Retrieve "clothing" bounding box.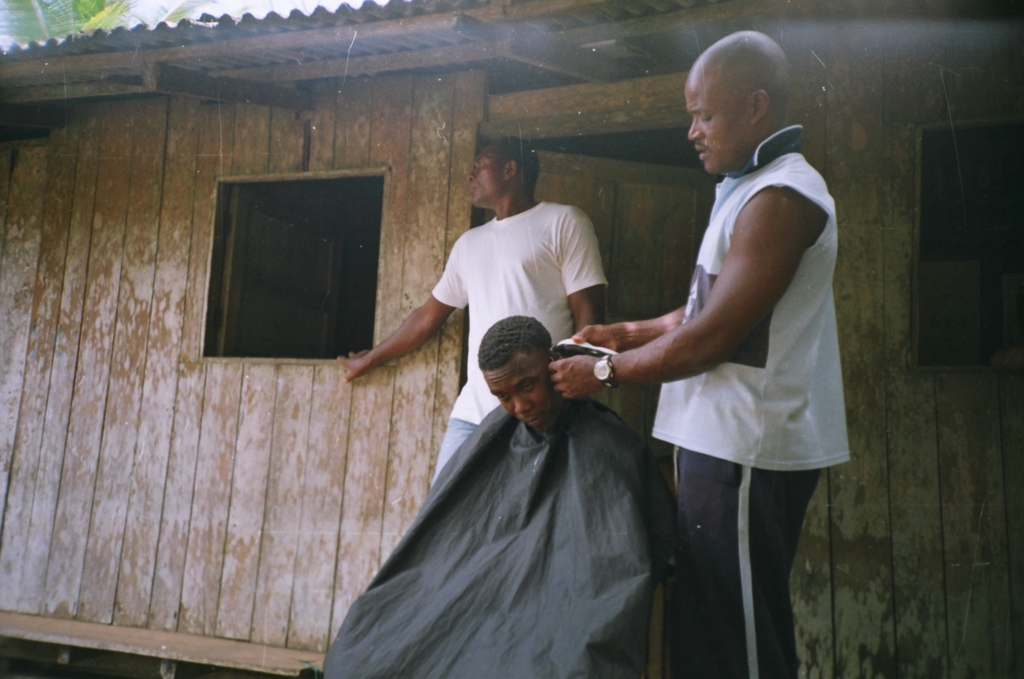
Bounding box: 676:66:745:177.
